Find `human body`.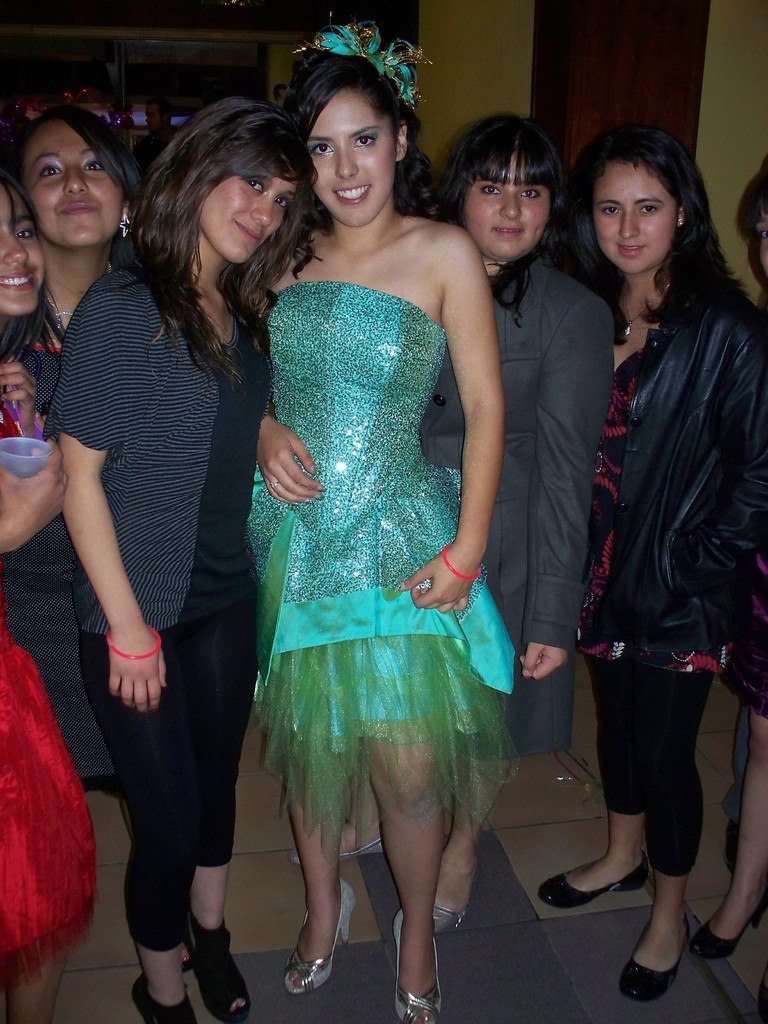
[549, 118, 767, 1004].
